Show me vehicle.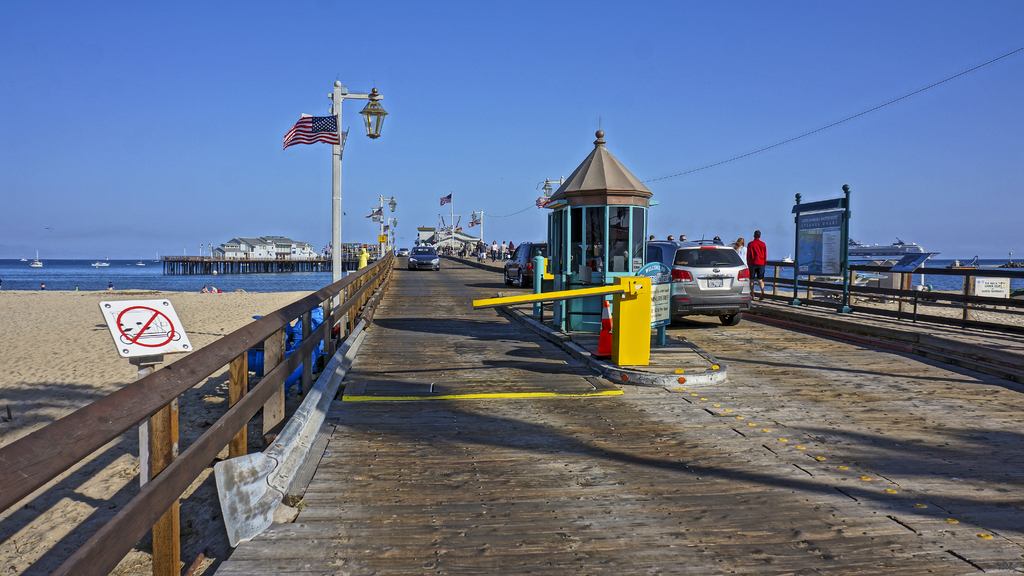
vehicle is here: 840 238 940 281.
